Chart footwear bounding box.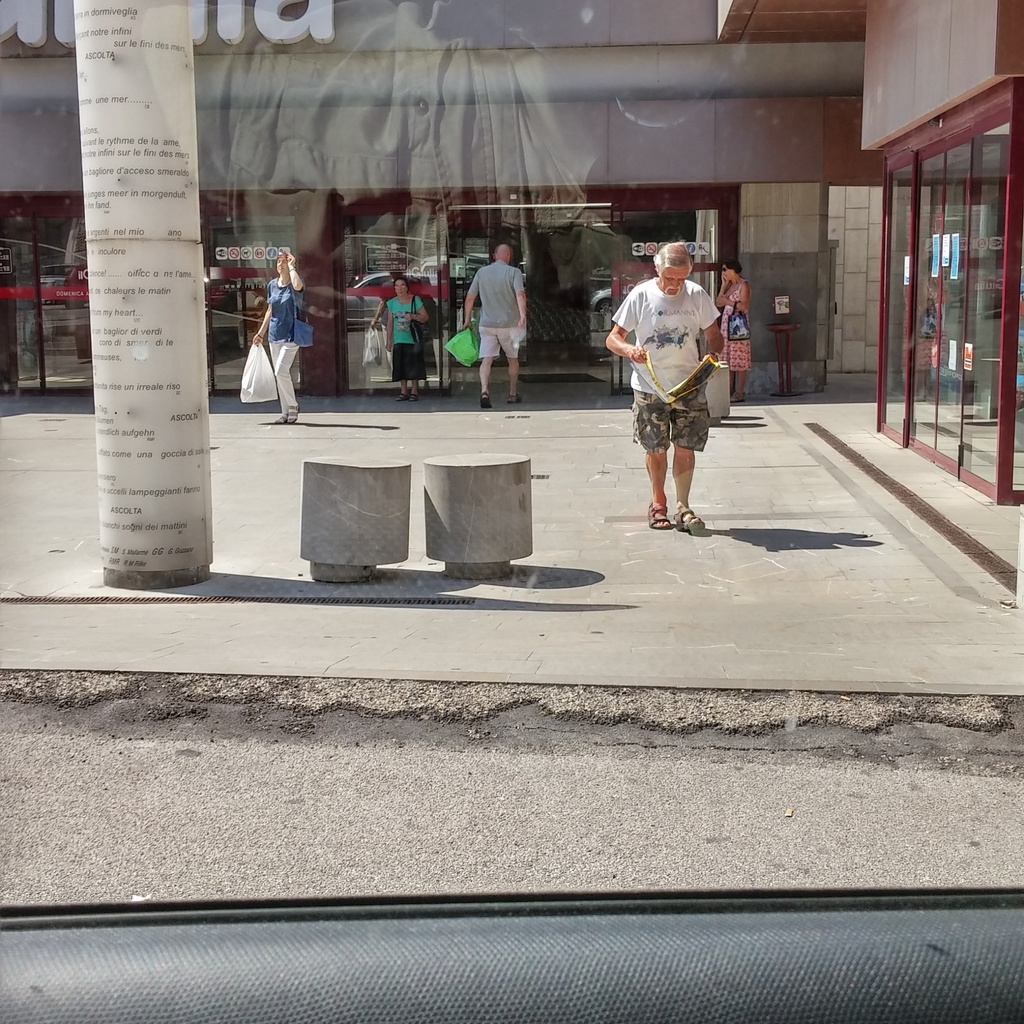
Charted: (504, 391, 522, 410).
